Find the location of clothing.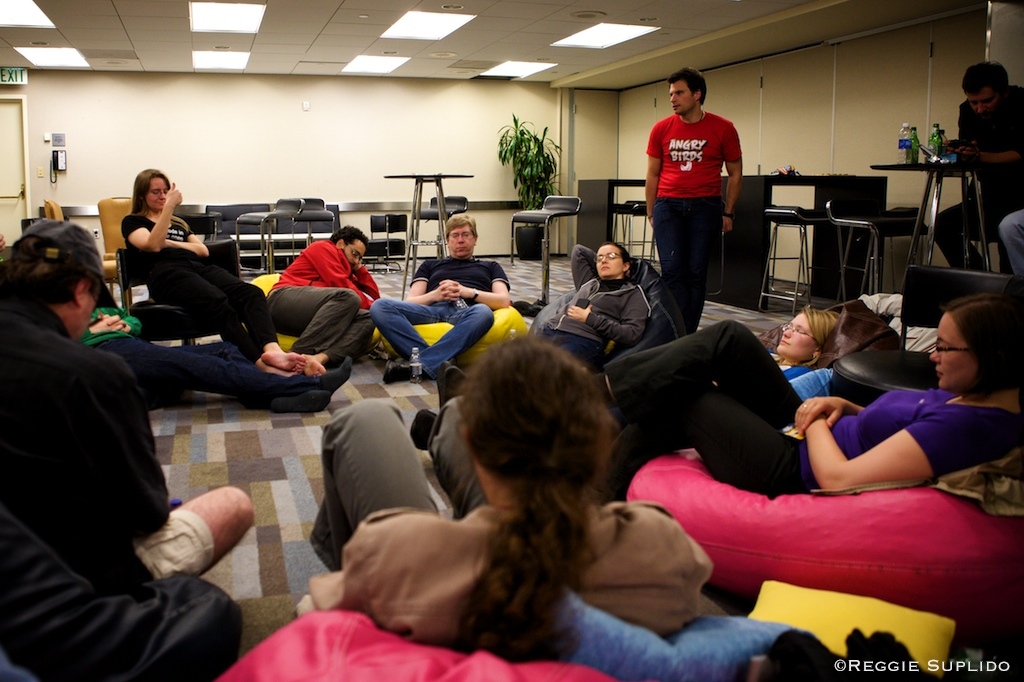
Location: {"left": 650, "top": 110, "right": 743, "bottom": 336}.
